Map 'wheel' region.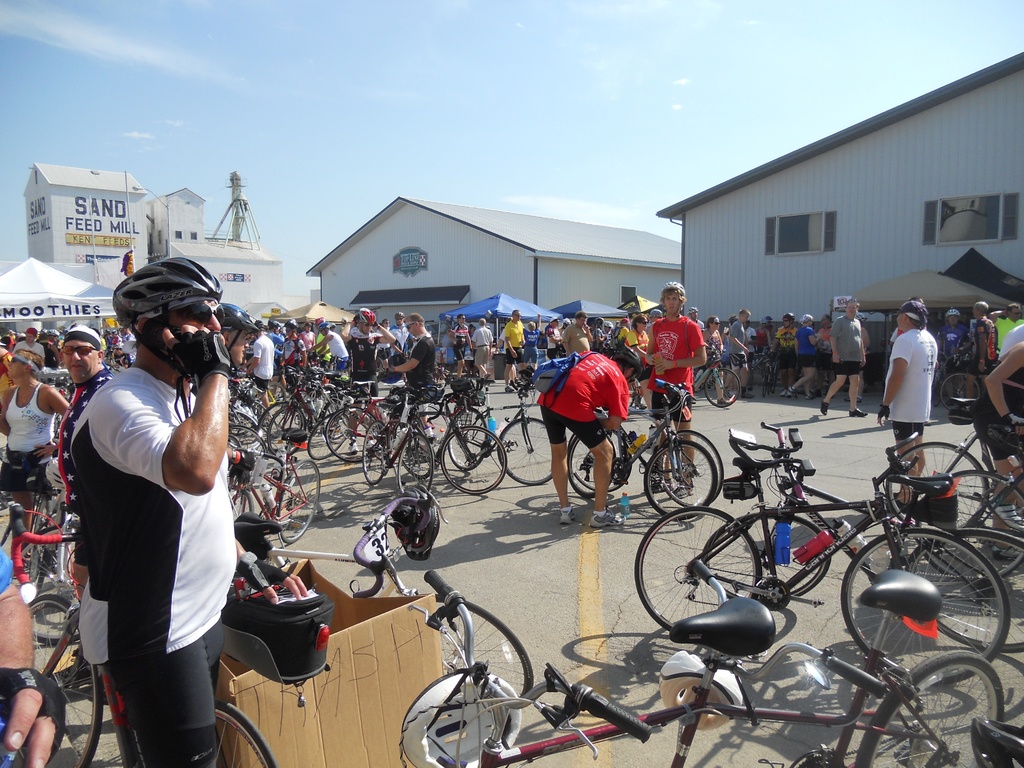
Mapped to {"left": 852, "top": 653, "right": 1005, "bottom": 767}.
